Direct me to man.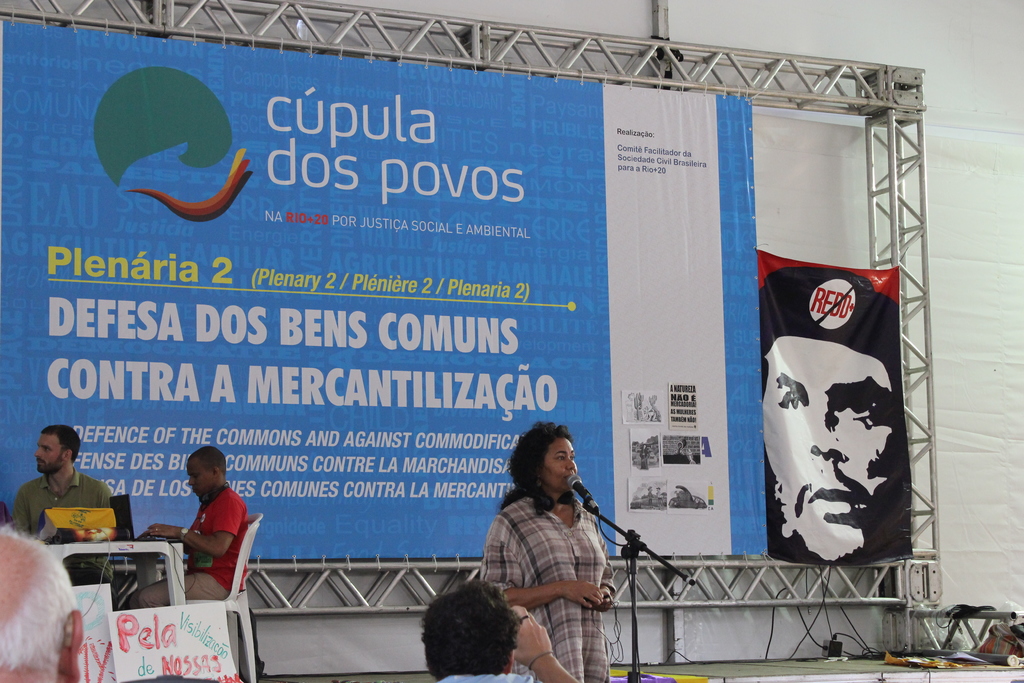
Direction: region(10, 422, 120, 595).
